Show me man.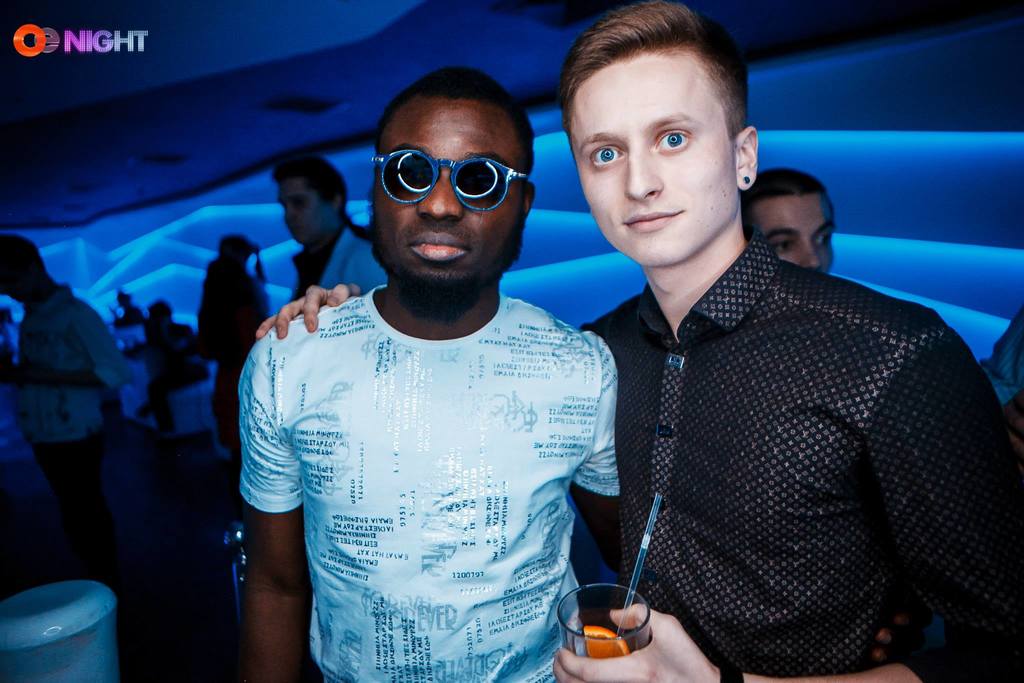
man is here: [0, 234, 138, 478].
